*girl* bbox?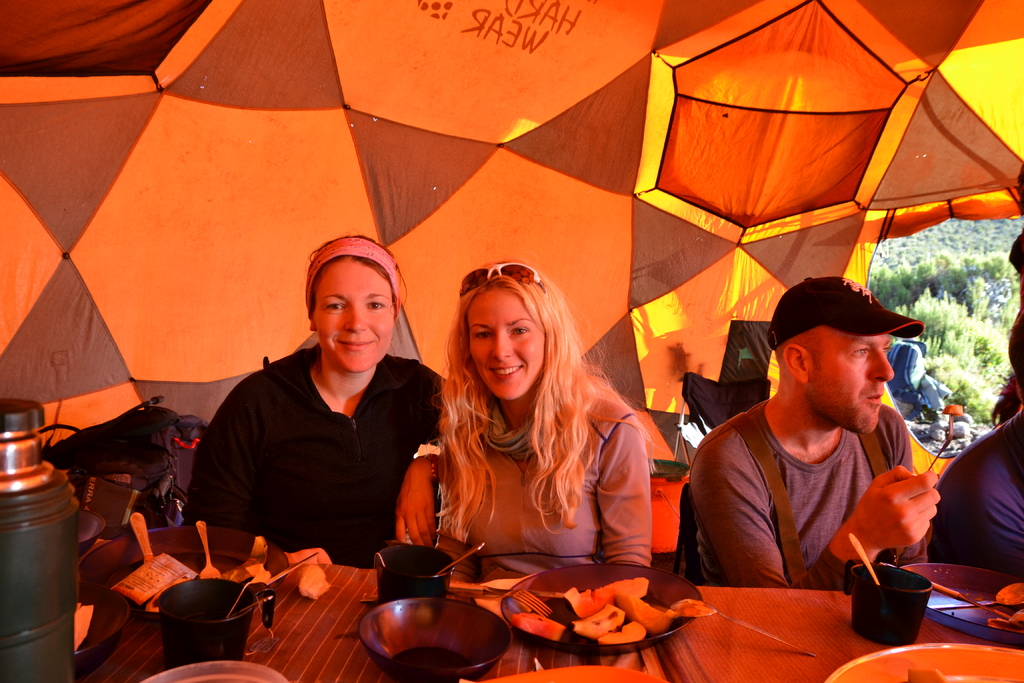
422,261,673,584
